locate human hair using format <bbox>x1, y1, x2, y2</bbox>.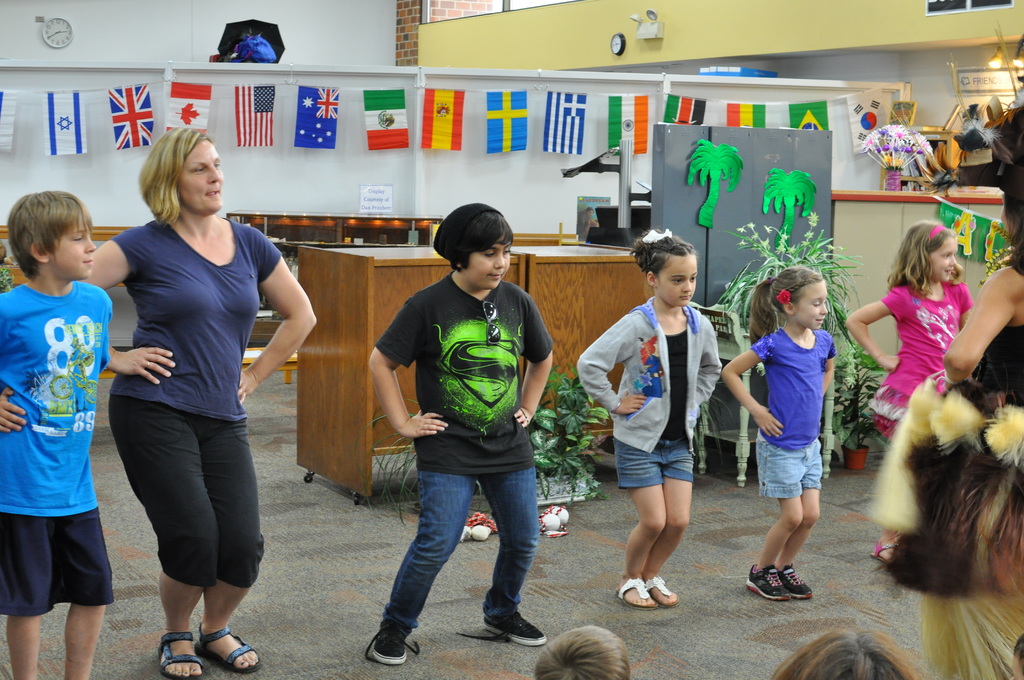
<bbox>454, 215, 509, 263</bbox>.
